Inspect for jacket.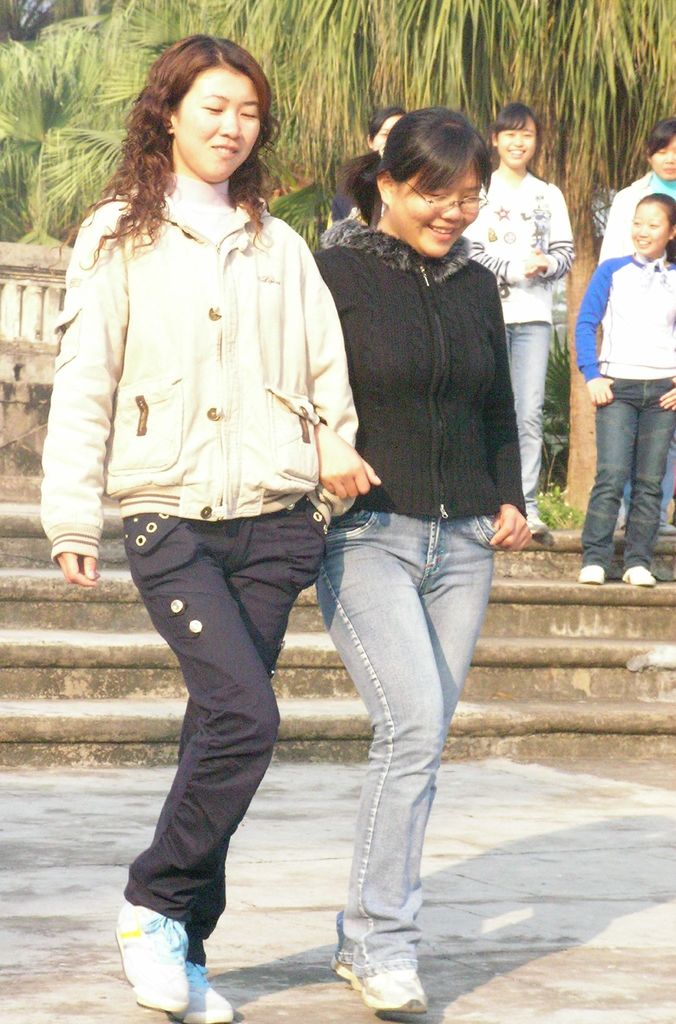
Inspection: x1=28 y1=182 x2=366 y2=566.
